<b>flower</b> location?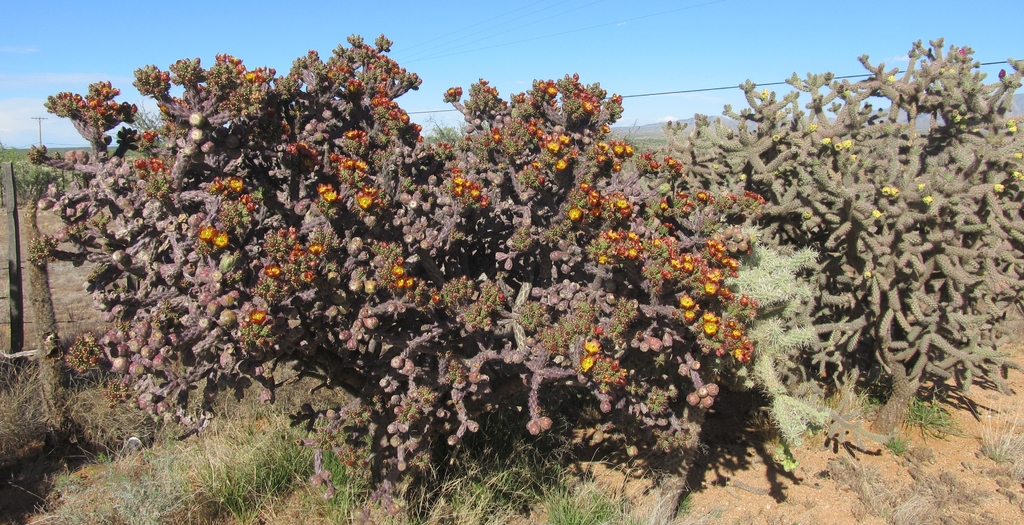
[left=246, top=308, right=266, bottom=328]
